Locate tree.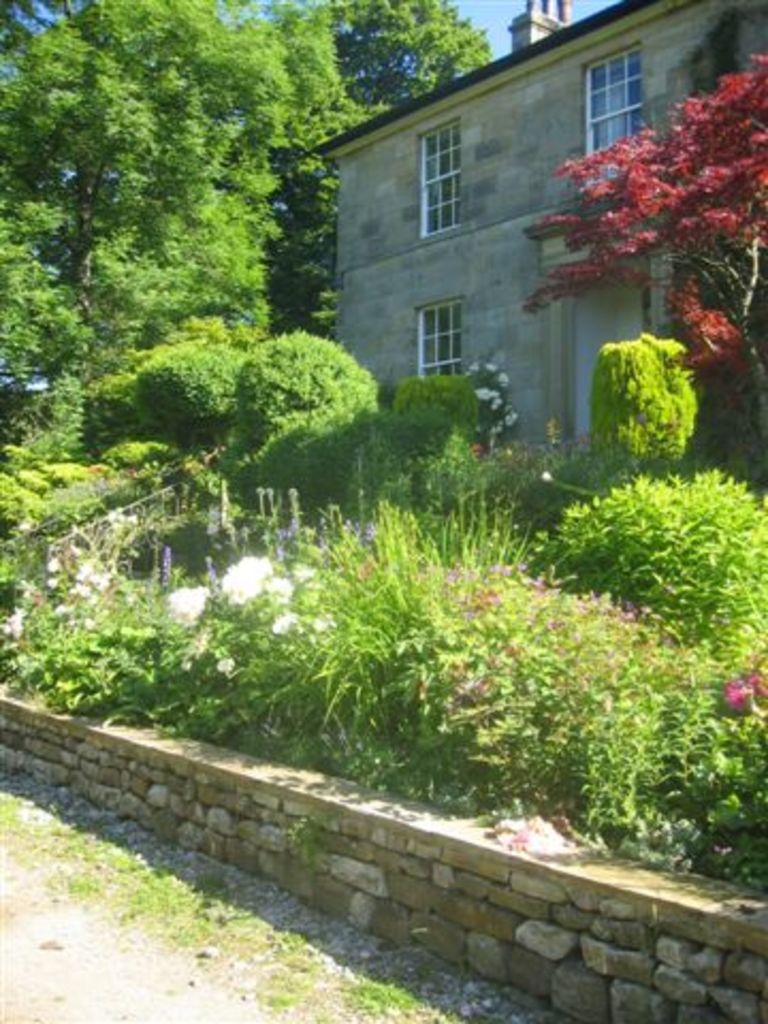
Bounding box: region(220, 320, 375, 476).
